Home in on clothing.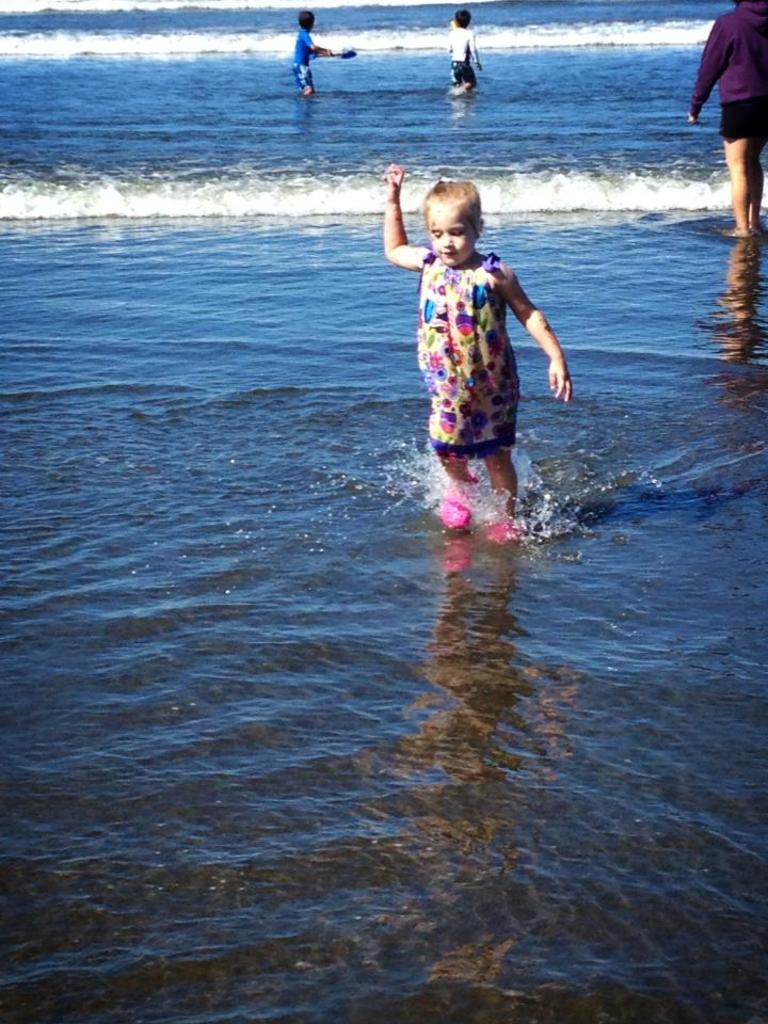
Homed in at (x1=415, y1=219, x2=563, y2=485).
